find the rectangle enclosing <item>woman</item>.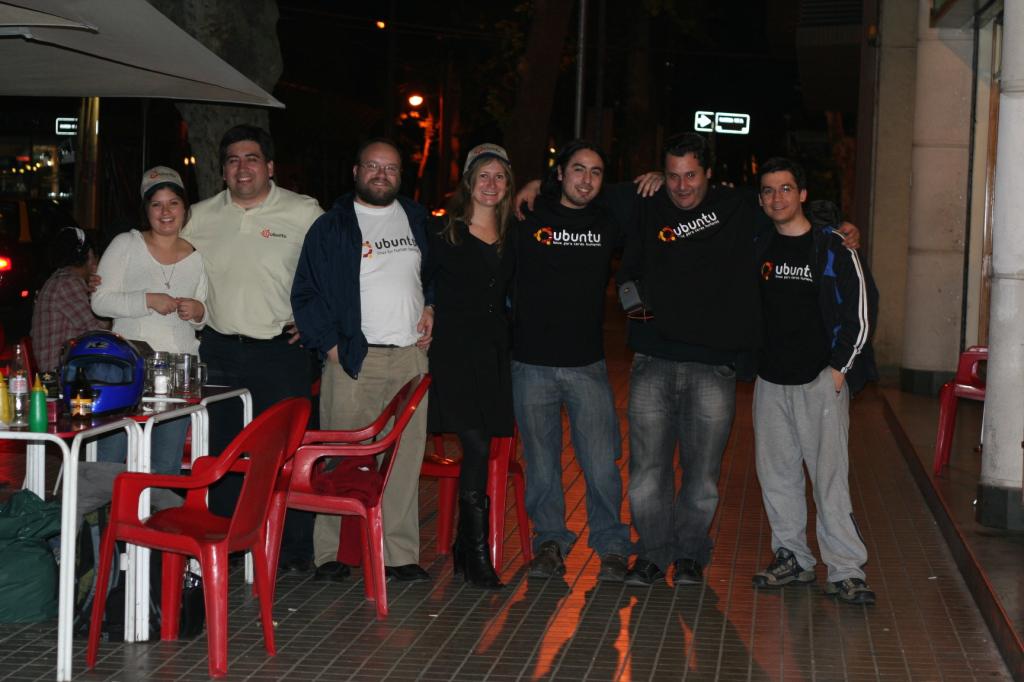
435, 135, 525, 491.
